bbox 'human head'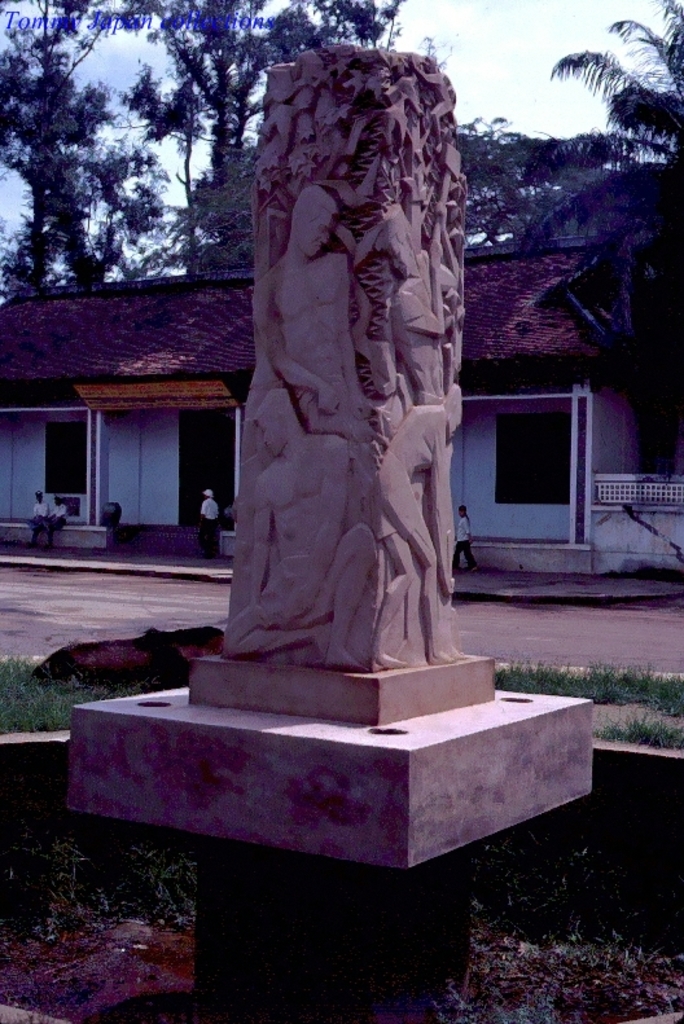
<region>460, 504, 470, 518</region>
